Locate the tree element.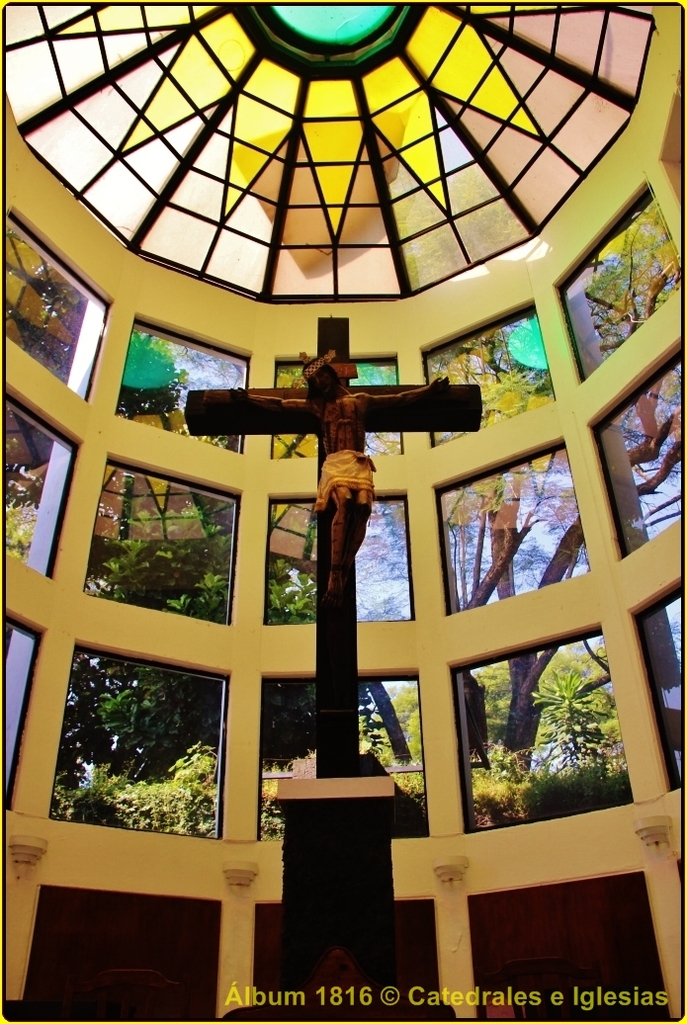
Element bbox: left=0, top=219, right=90, bottom=363.
